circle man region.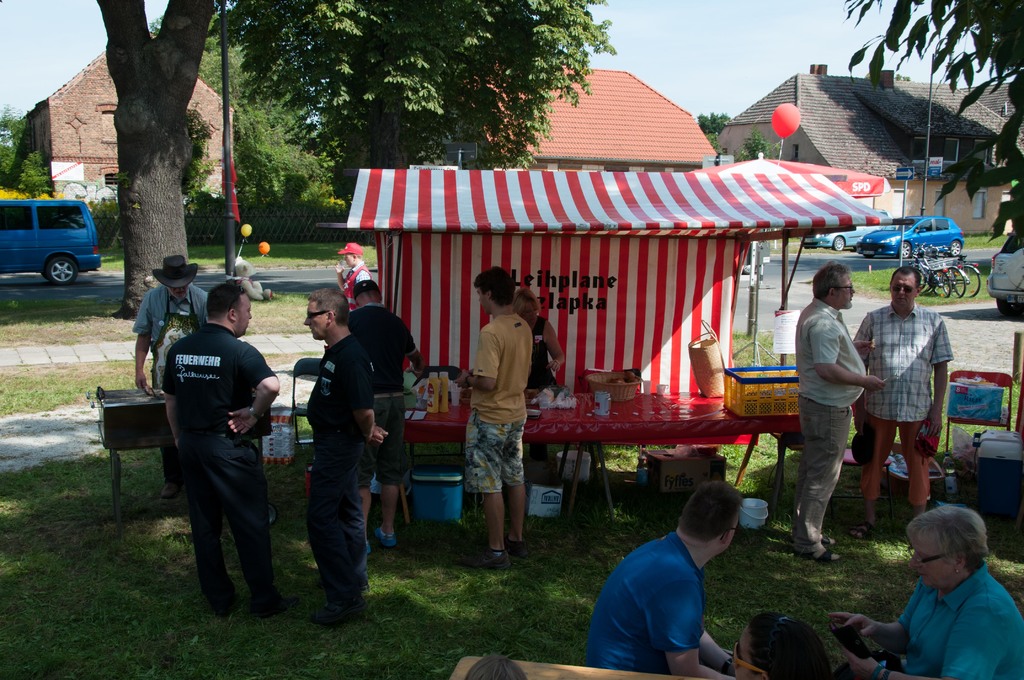
Region: [586,480,737,679].
